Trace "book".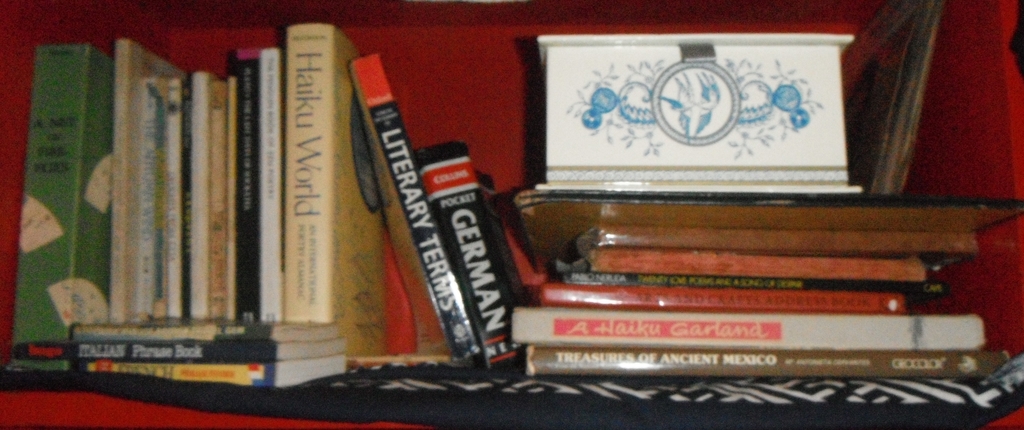
Traced to pyautogui.locateOnScreen(550, 248, 936, 274).
